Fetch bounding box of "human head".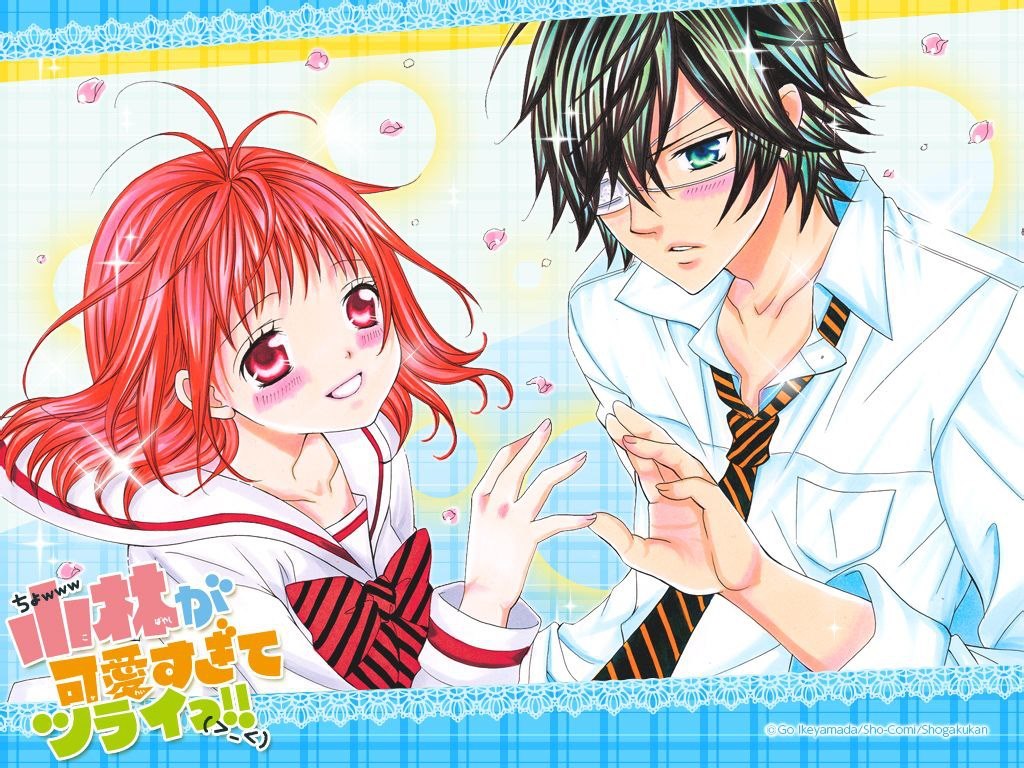
Bbox: box=[508, 21, 863, 314].
